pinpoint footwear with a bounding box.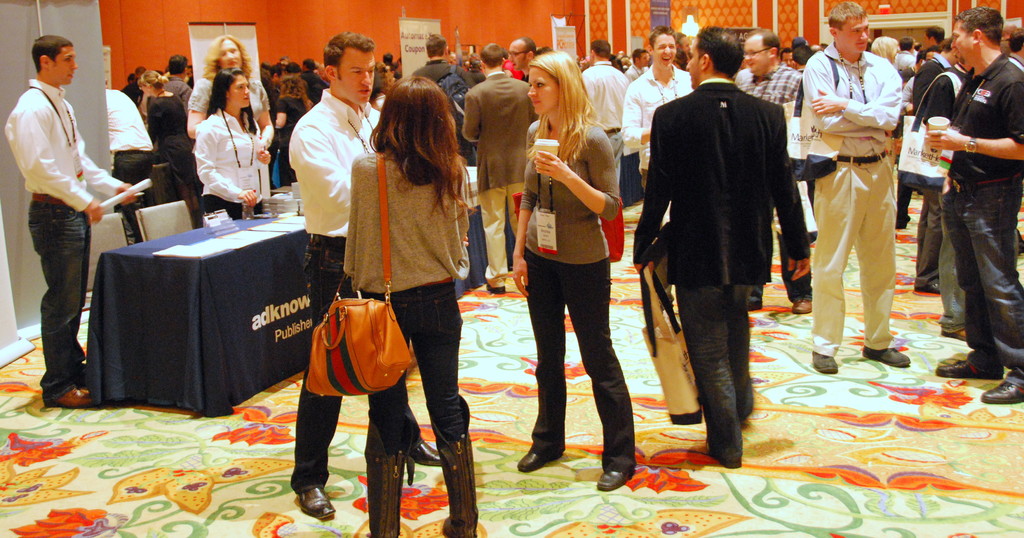
x1=436, y1=400, x2=481, y2=537.
